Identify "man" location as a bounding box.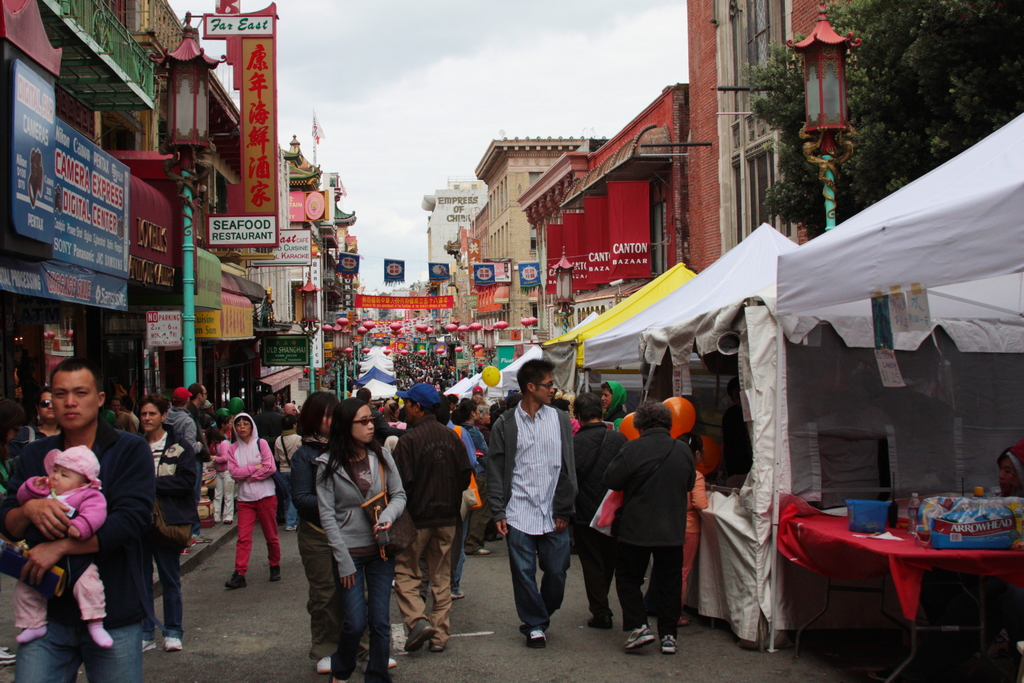
(9,385,60,457).
